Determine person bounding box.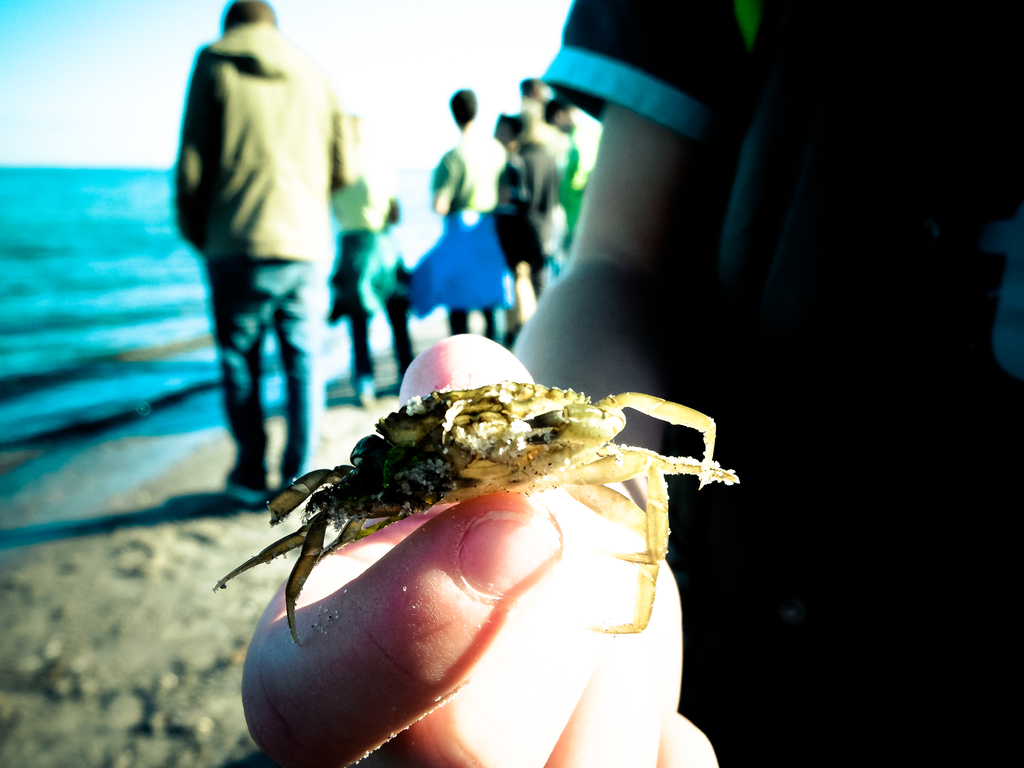
Determined: <bbox>230, 0, 1023, 767</bbox>.
